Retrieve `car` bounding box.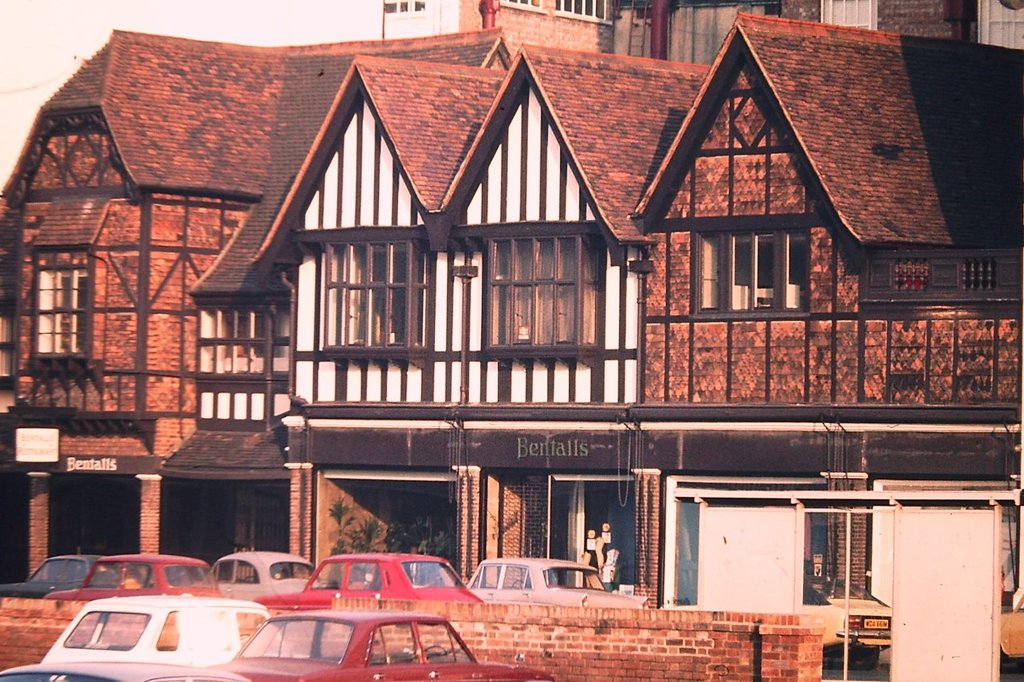
Bounding box: [left=463, top=552, right=647, bottom=604].
